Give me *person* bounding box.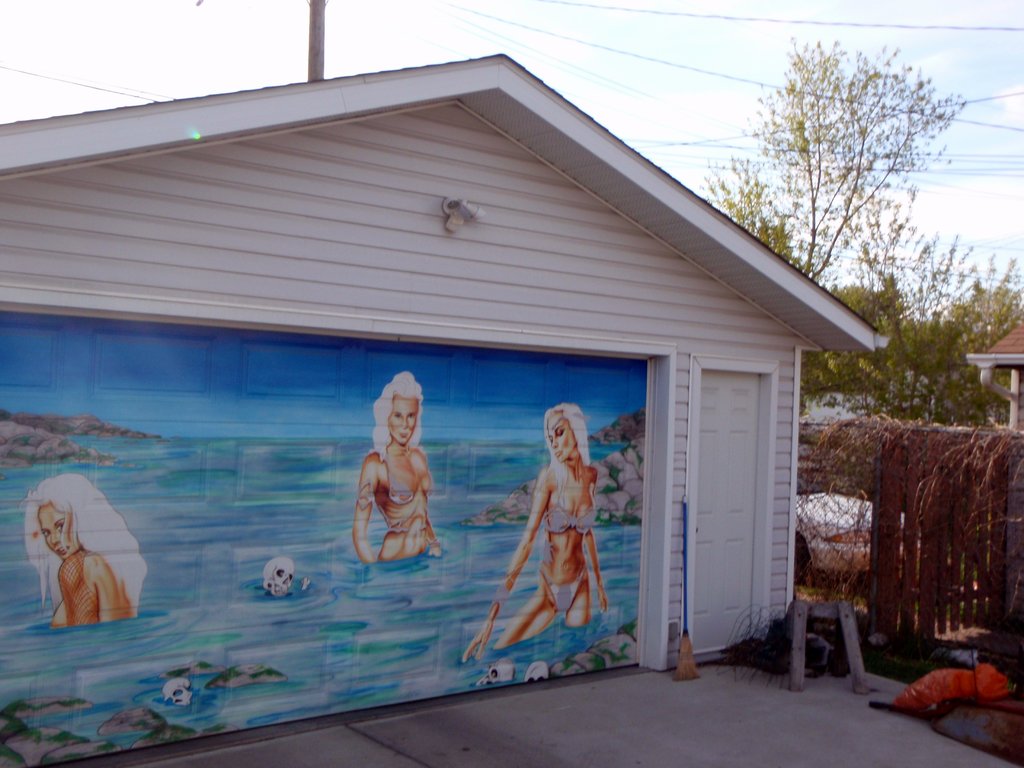
{"left": 347, "top": 373, "right": 440, "bottom": 595}.
